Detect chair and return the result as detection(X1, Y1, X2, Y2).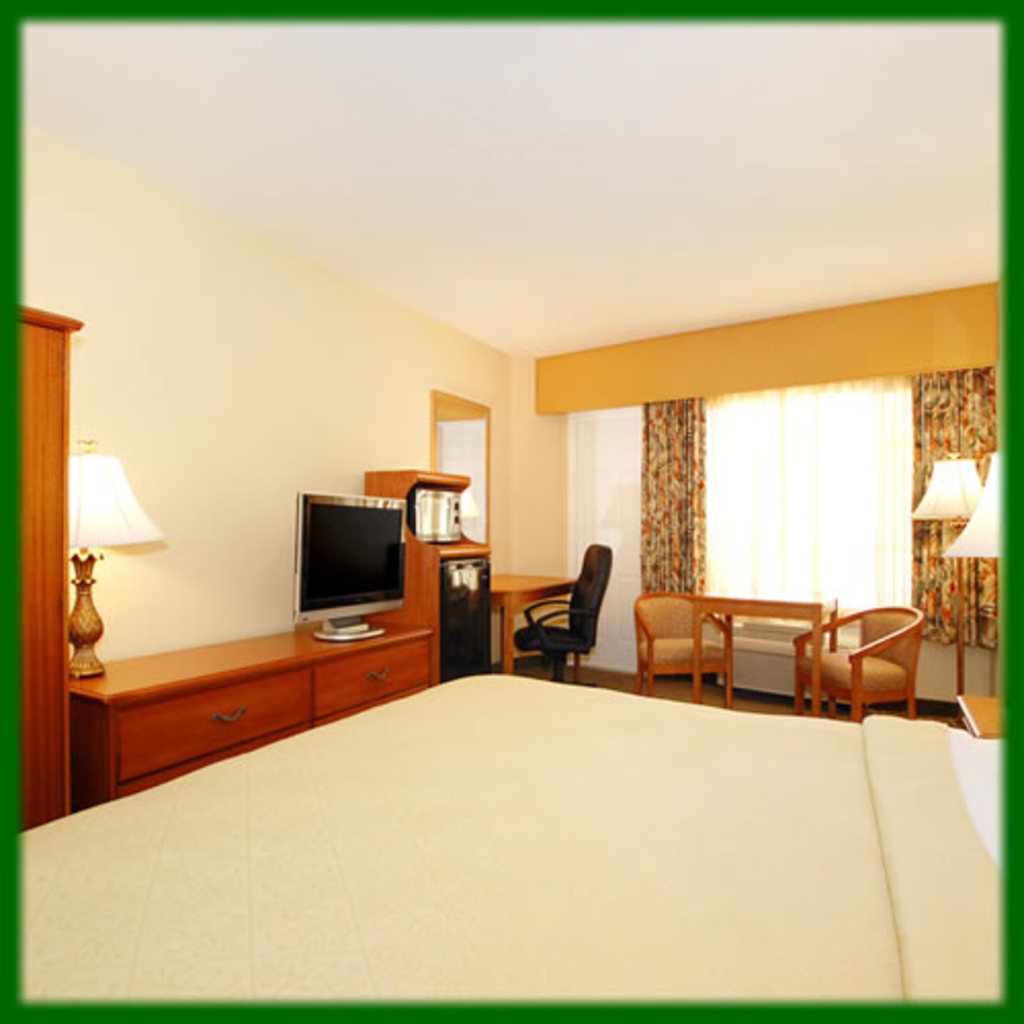
detection(635, 590, 729, 692).
